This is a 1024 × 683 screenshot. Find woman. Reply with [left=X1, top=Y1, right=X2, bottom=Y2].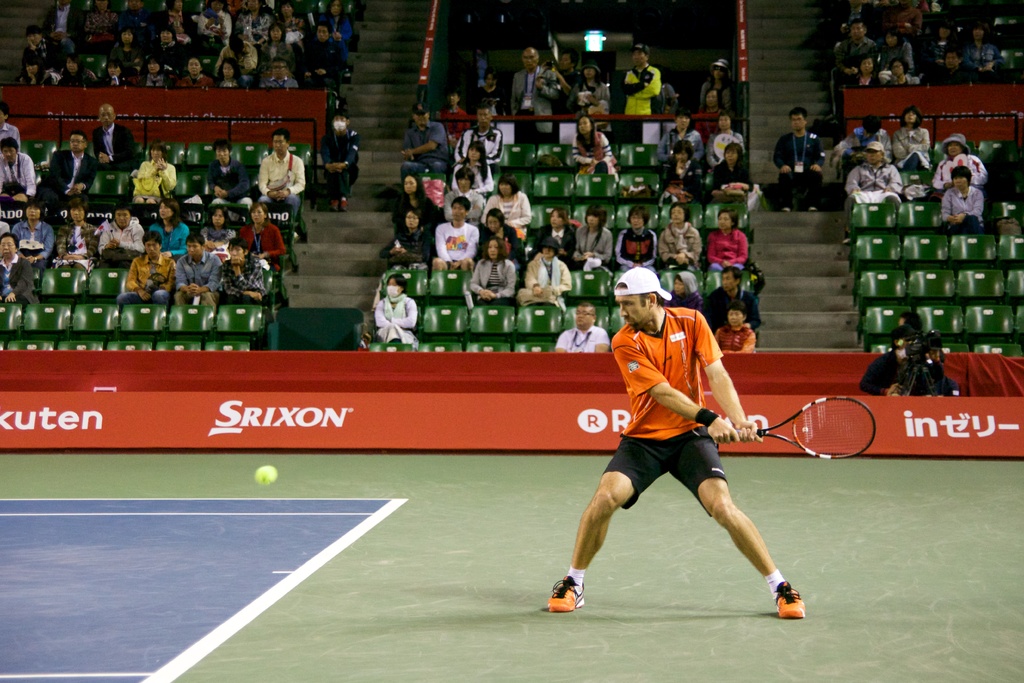
[left=21, top=27, right=65, bottom=72].
